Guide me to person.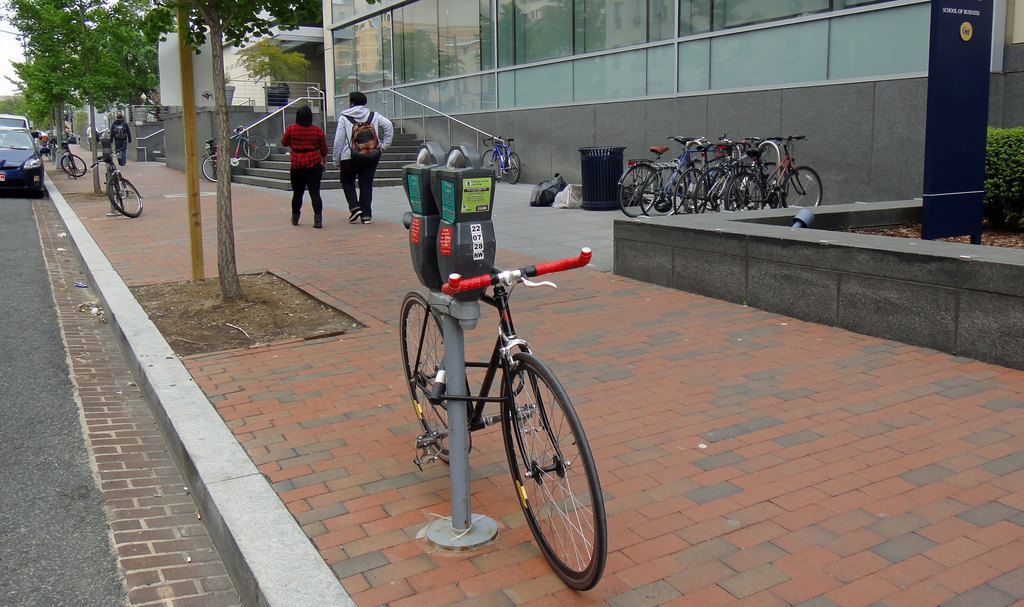
Guidance: BBox(327, 94, 391, 224).
